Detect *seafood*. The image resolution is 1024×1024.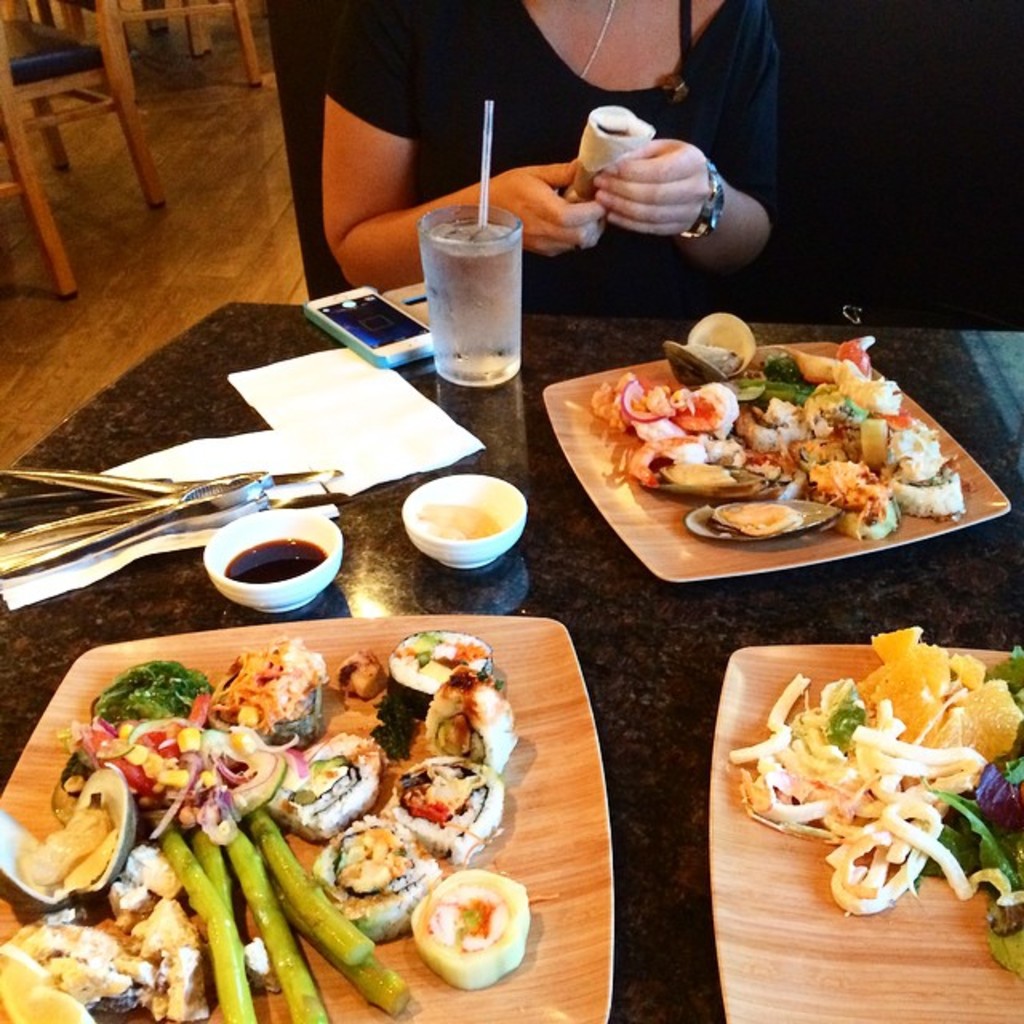
[685,494,850,539].
